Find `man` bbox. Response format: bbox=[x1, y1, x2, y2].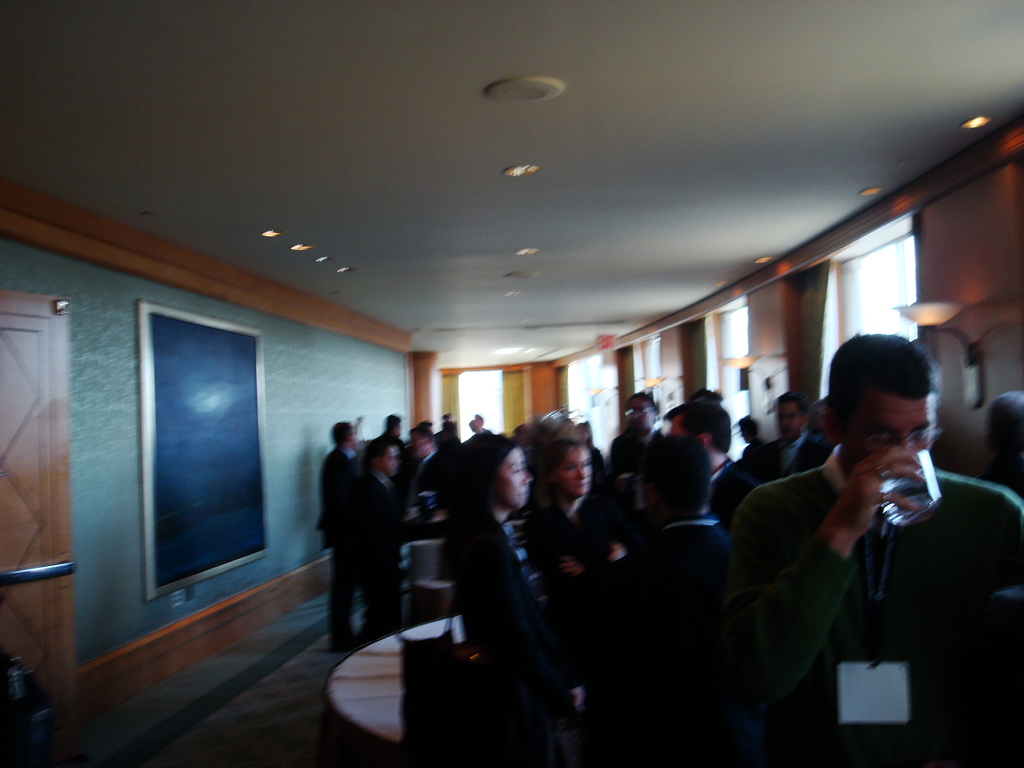
bbox=[664, 399, 758, 521].
